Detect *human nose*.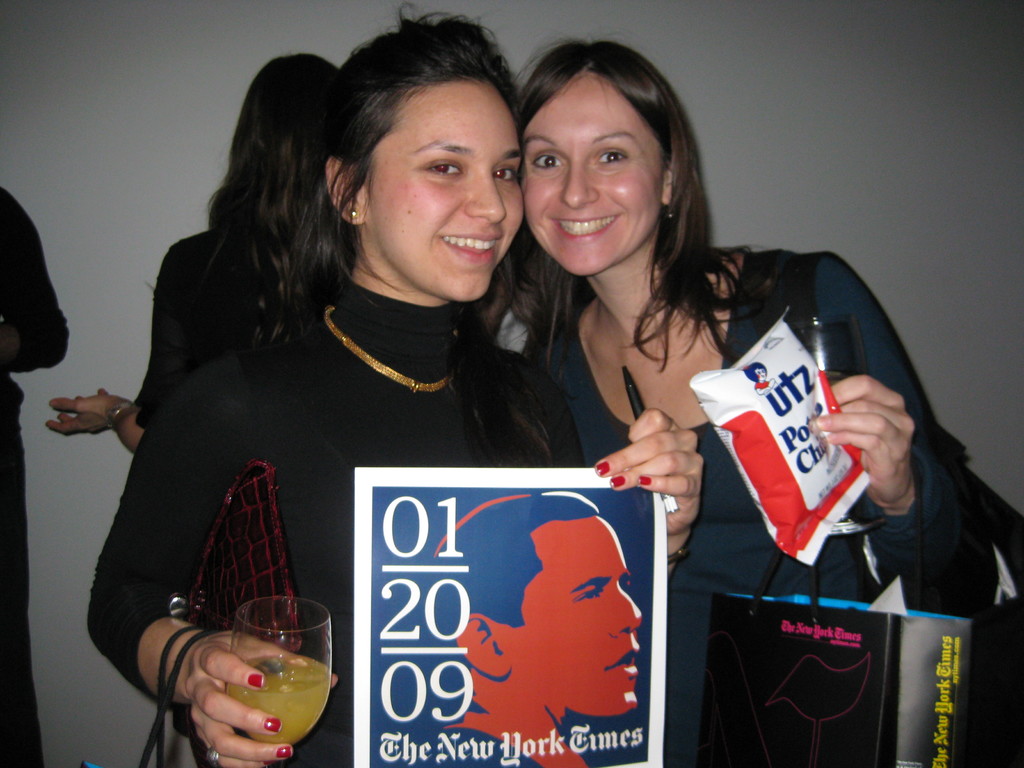
Detected at box=[561, 166, 602, 211].
